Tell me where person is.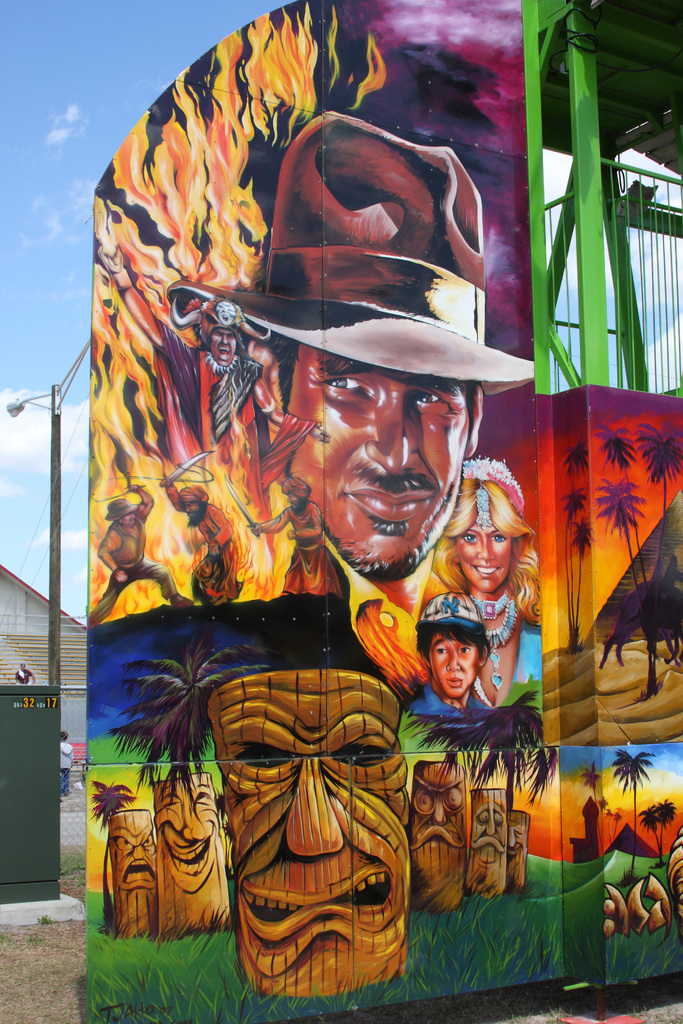
person is at [208, 299, 325, 474].
